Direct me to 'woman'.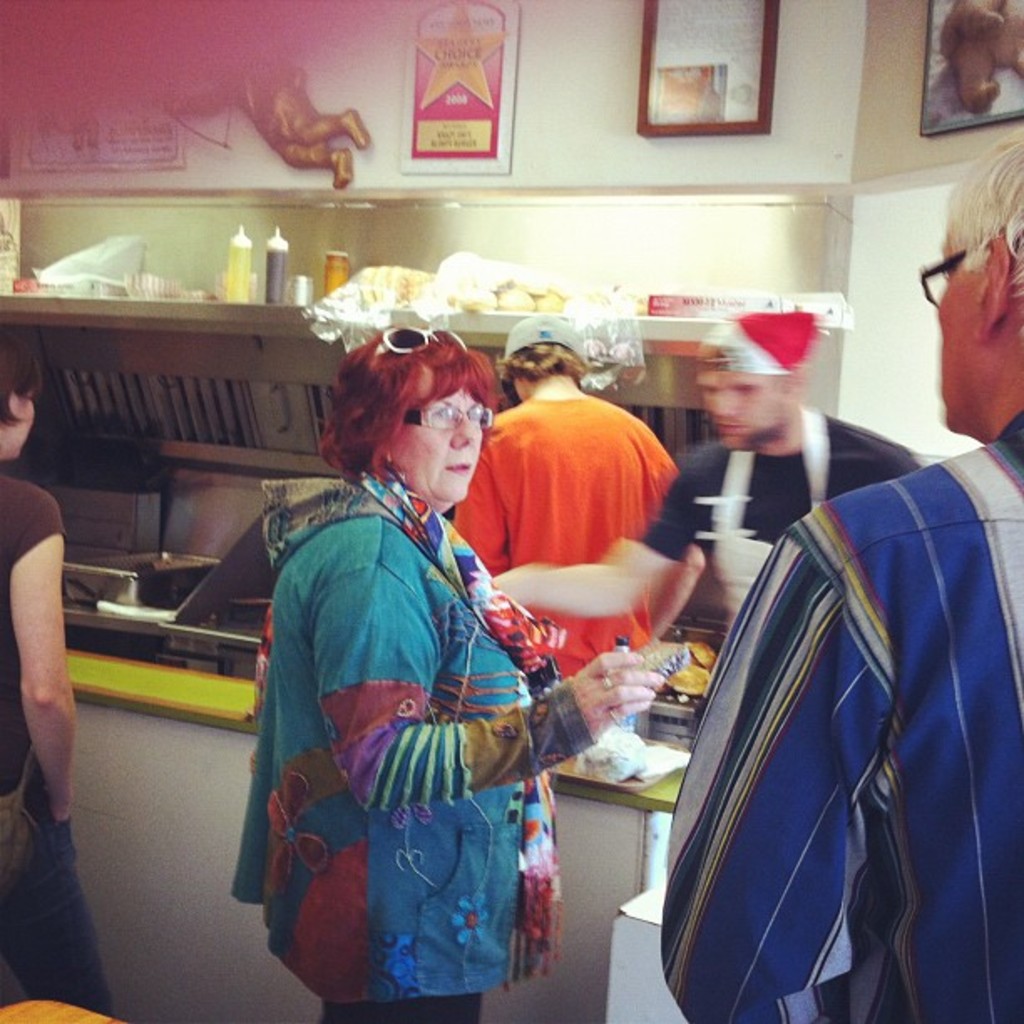
Direction: left=2, top=330, right=100, bottom=1016.
